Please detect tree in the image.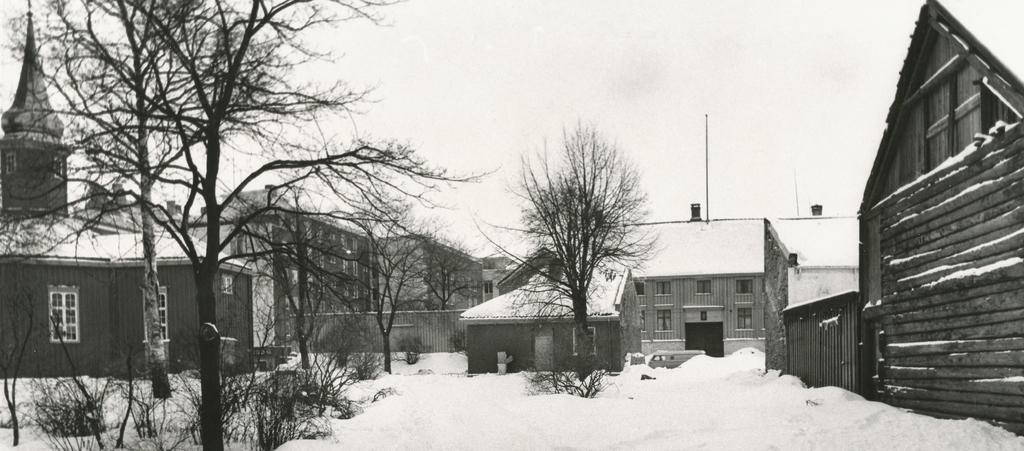
select_region(504, 110, 669, 370).
